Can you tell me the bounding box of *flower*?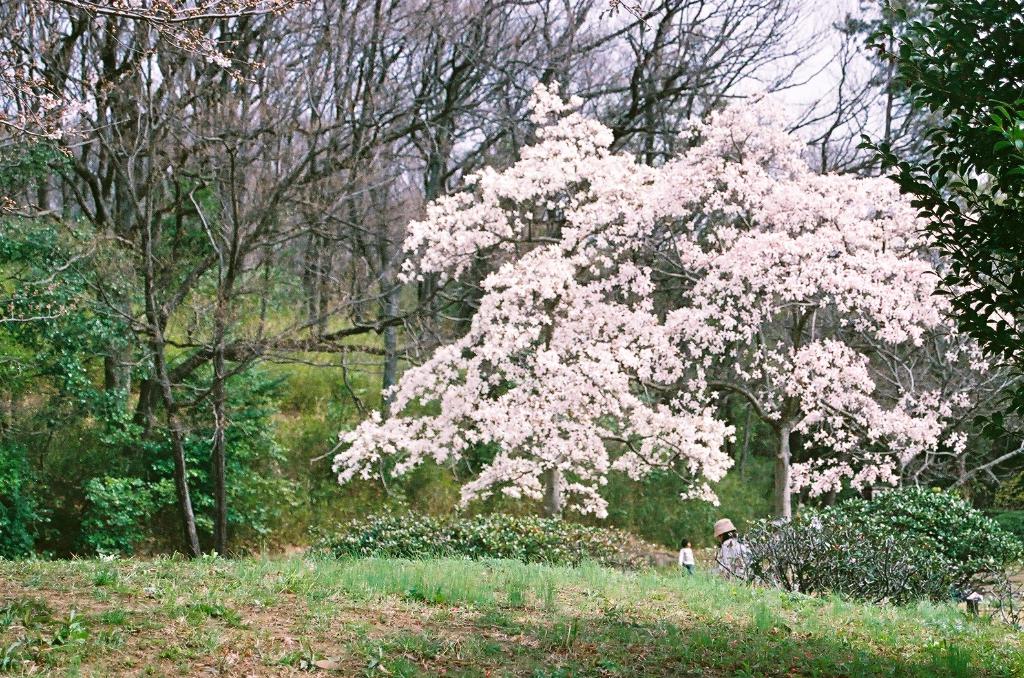
bbox=(565, 330, 587, 337).
